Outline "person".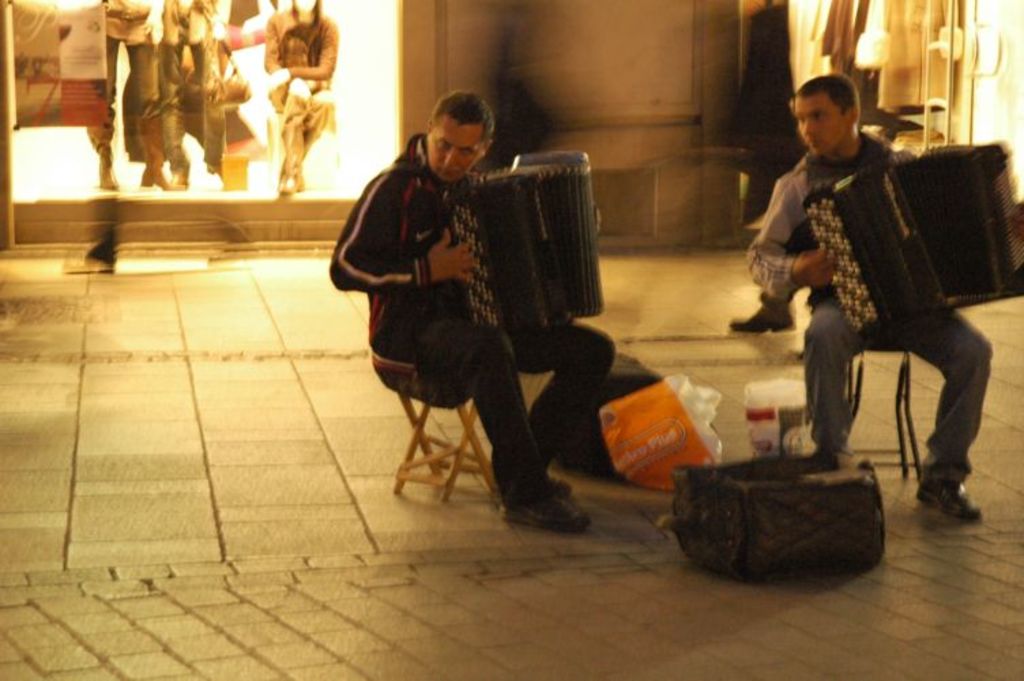
Outline: box(745, 74, 1023, 520).
